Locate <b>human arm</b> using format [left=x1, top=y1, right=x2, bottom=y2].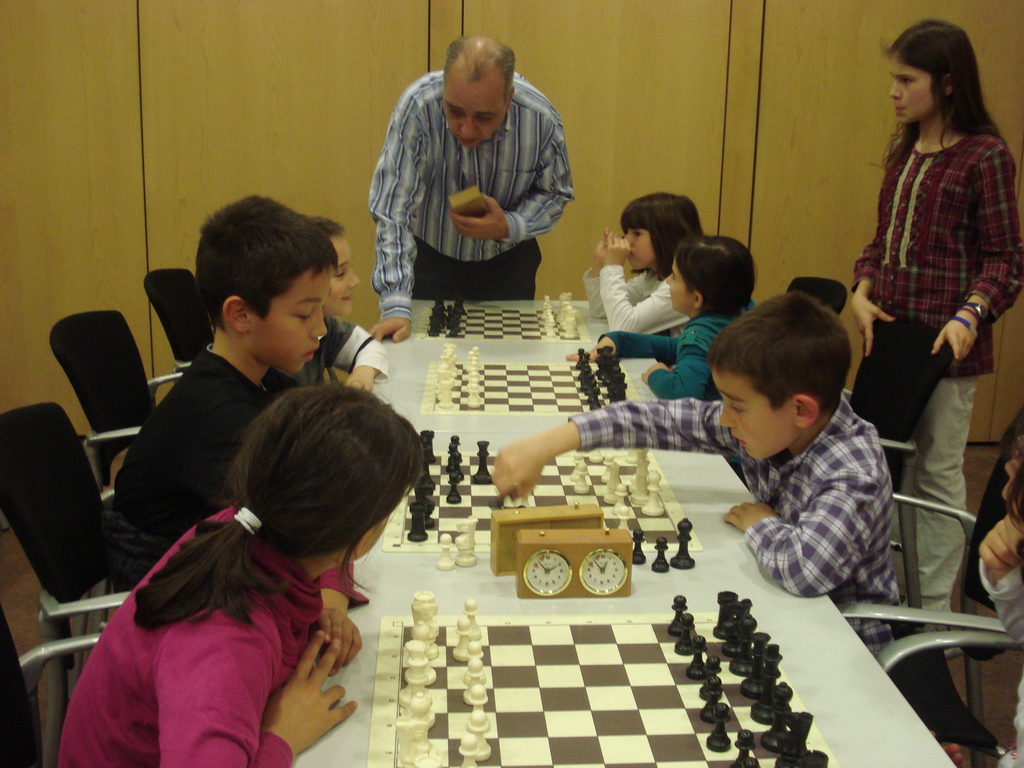
[left=362, top=95, right=428, bottom=347].
